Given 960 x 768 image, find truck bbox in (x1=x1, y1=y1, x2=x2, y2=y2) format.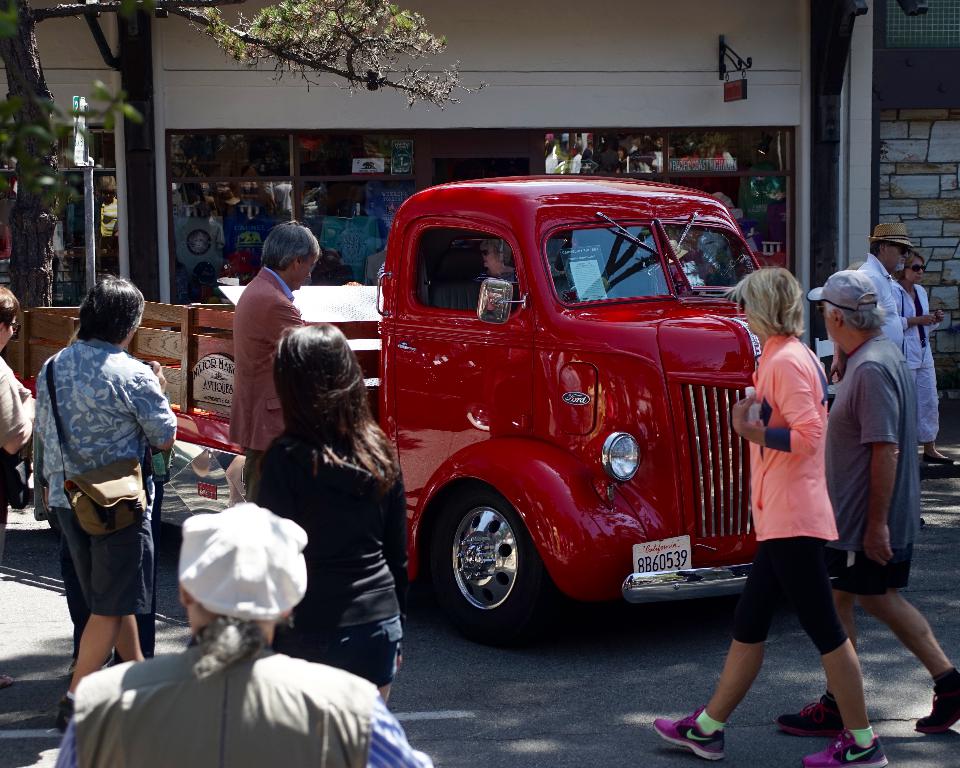
(x1=0, y1=171, x2=841, y2=647).
